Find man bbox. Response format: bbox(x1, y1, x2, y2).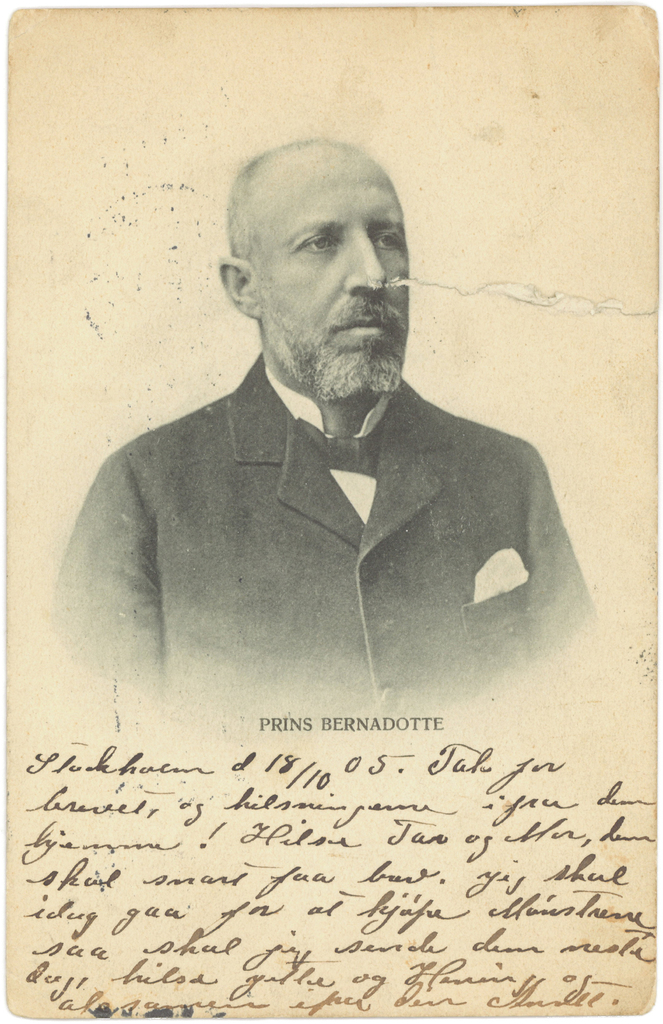
bbox(70, 135, 605, 772).
